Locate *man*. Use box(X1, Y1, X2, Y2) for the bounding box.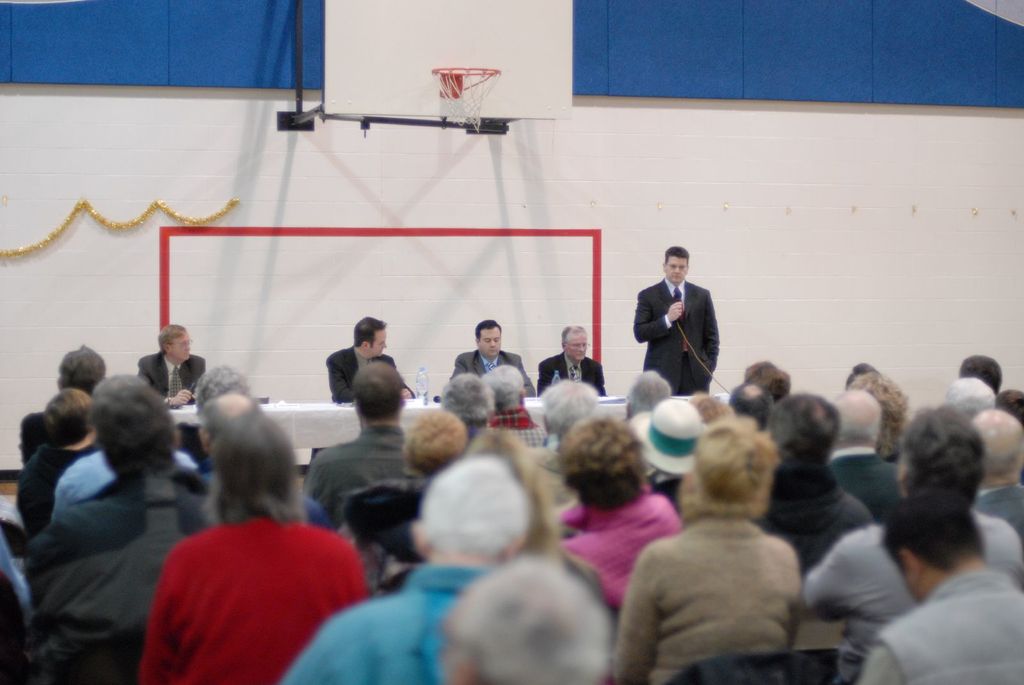
box(484, 363, 555, 454).
